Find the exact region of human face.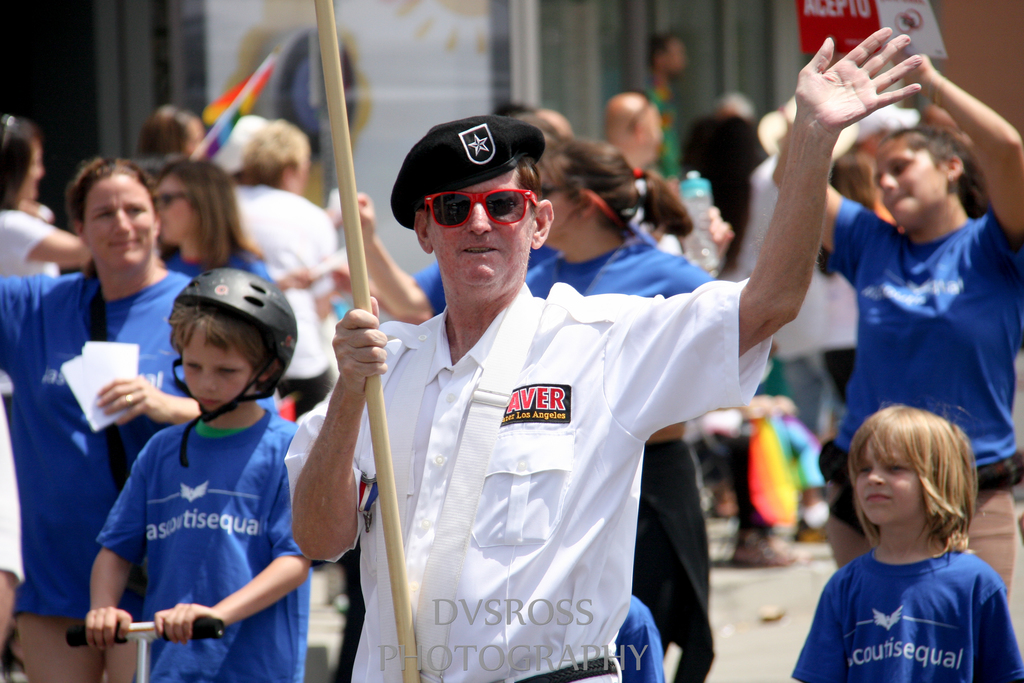
Exact region: BBox(87, 174, 155, 276).
